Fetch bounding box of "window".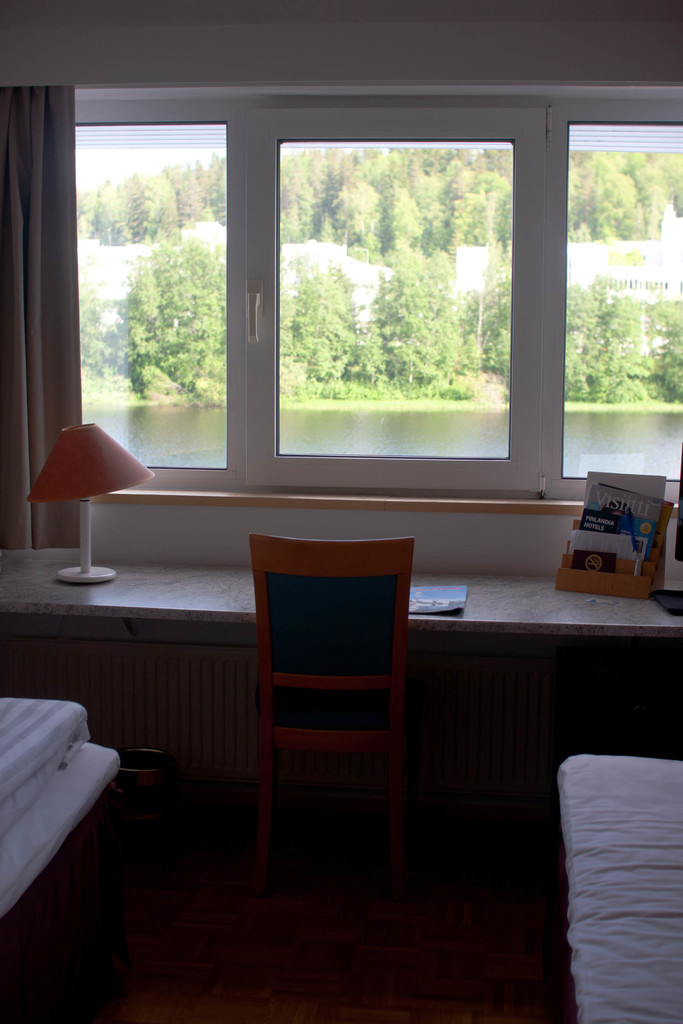
Bbox: <box>0,99,655,585</box>.
